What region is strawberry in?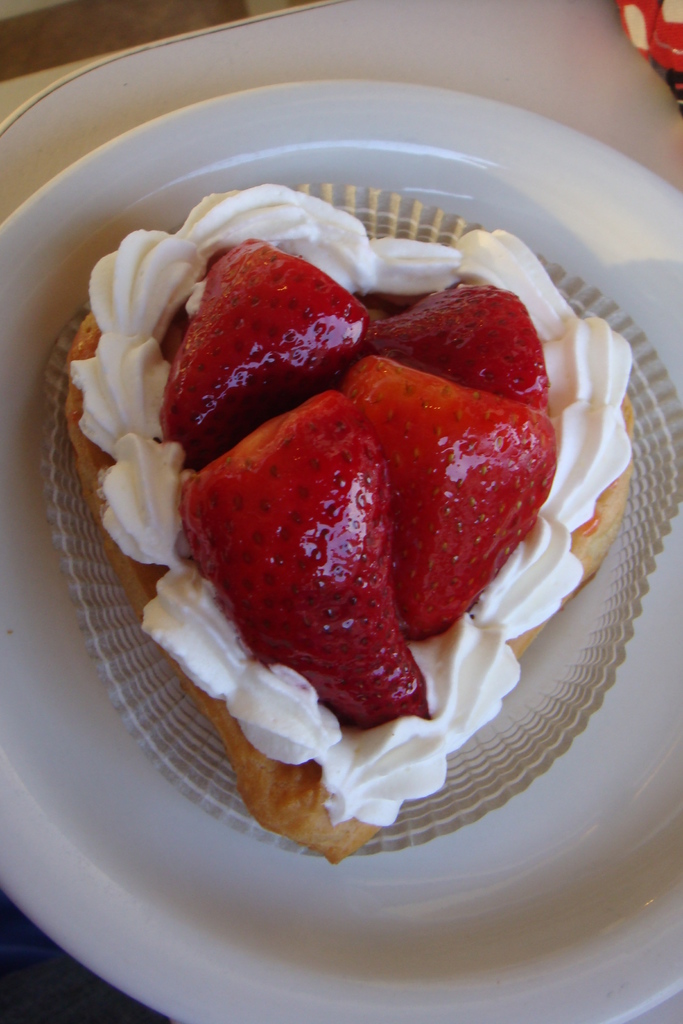
[left=358, top=278, right=557, bottom=424].
